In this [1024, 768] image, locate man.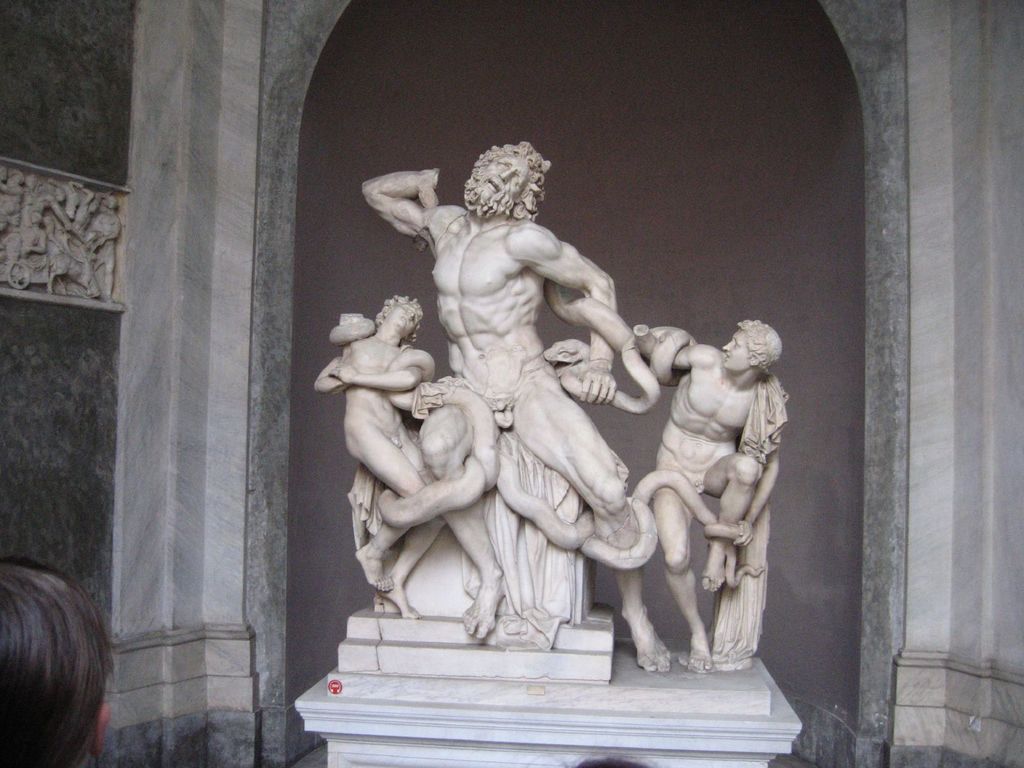
Bounding box: <box>357,141,661,634</box>.
